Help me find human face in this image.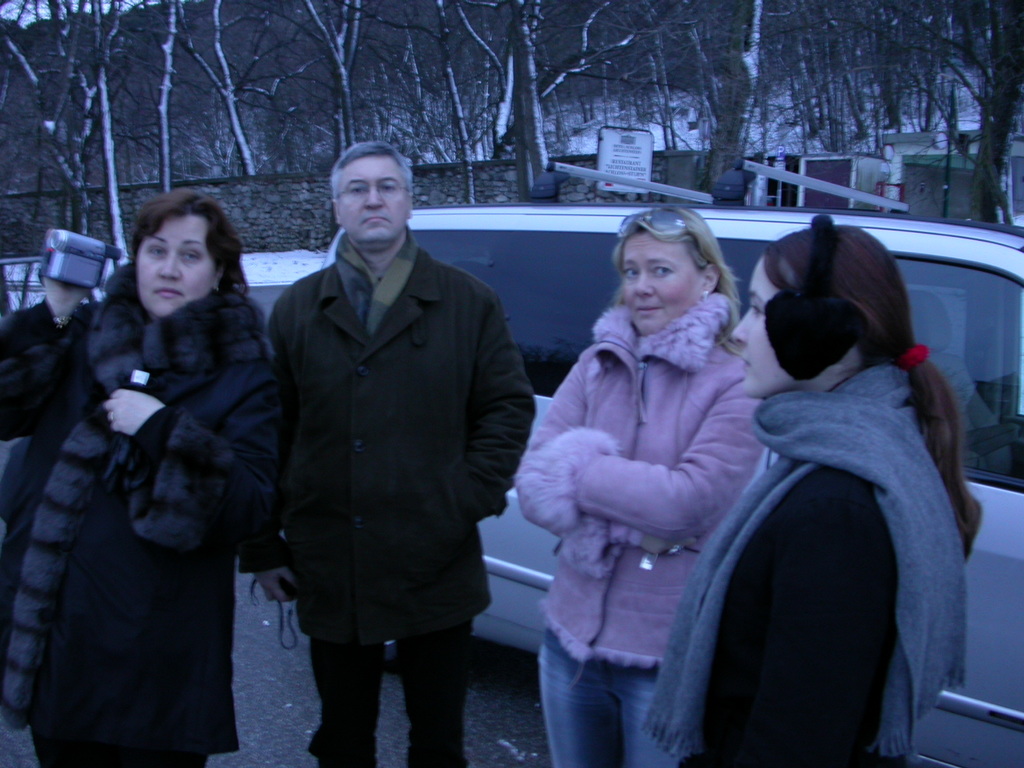
Found it: locate(733, 257, 797, 397).
